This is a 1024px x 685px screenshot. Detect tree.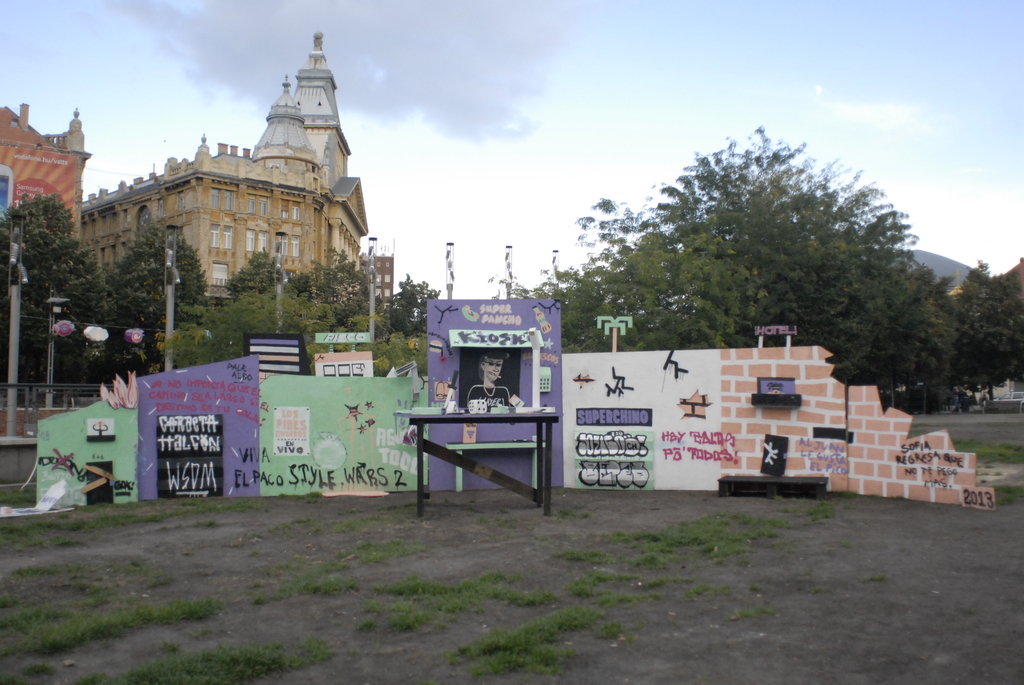
rect(939, 260, 1023, 401).
